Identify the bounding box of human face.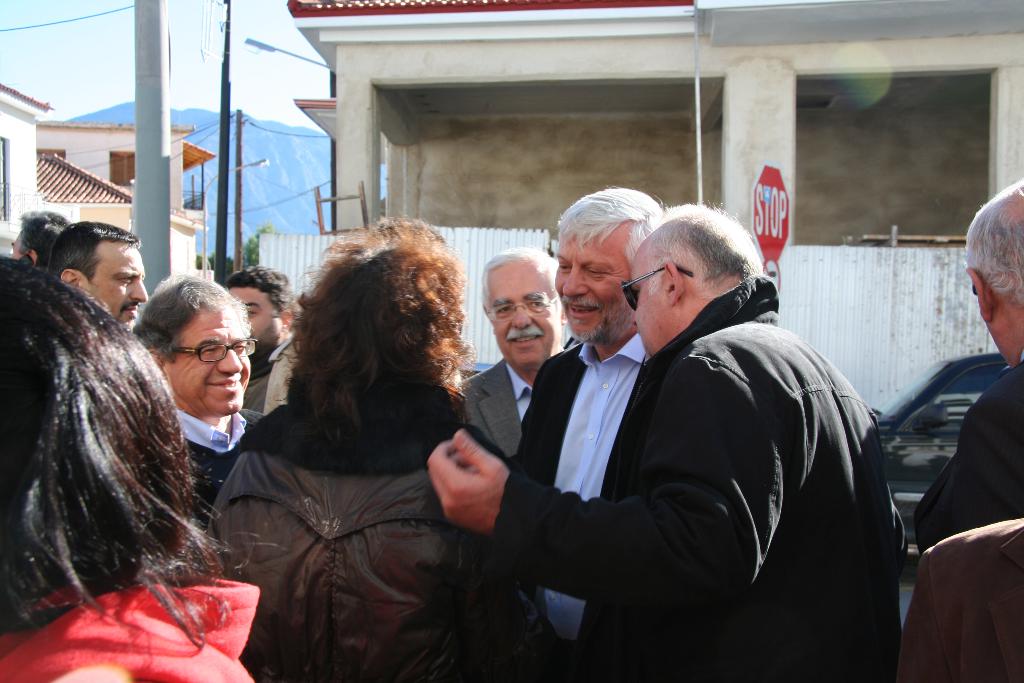
region(486, 264, 553, 370).
